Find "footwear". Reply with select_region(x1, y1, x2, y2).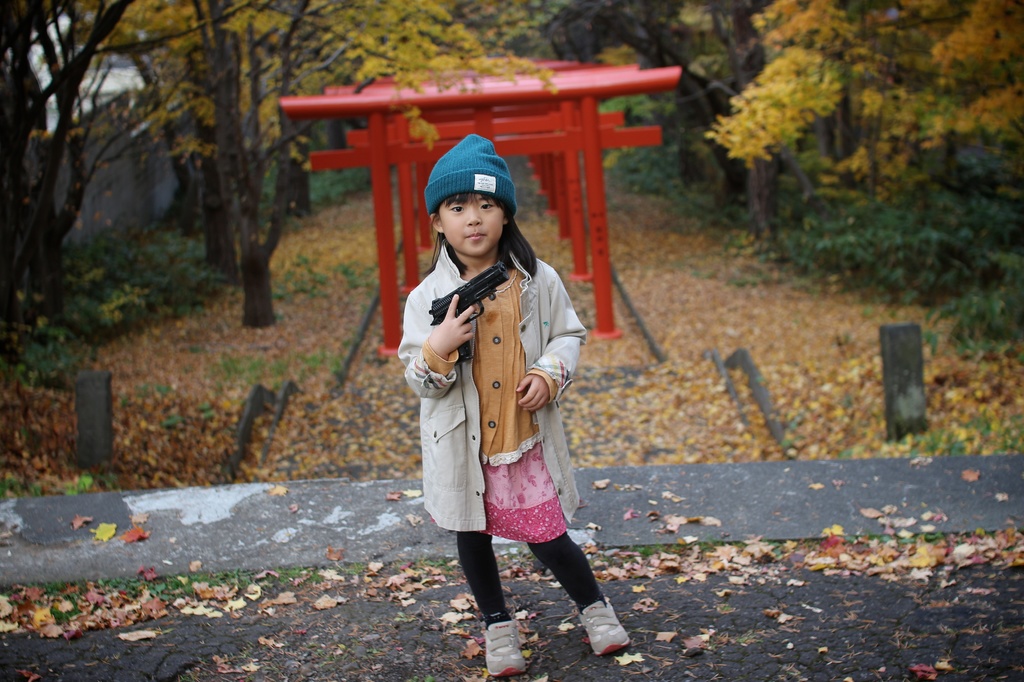
select_region(481, 614, 533, 671).
